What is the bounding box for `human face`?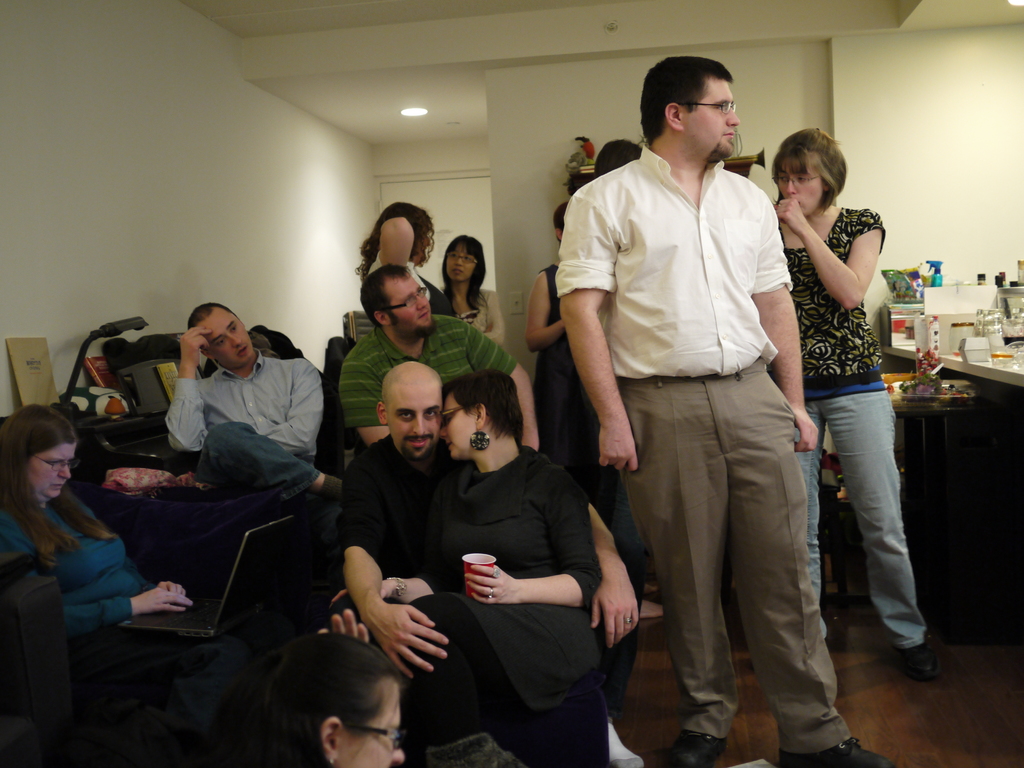
(381,382,444,456).
